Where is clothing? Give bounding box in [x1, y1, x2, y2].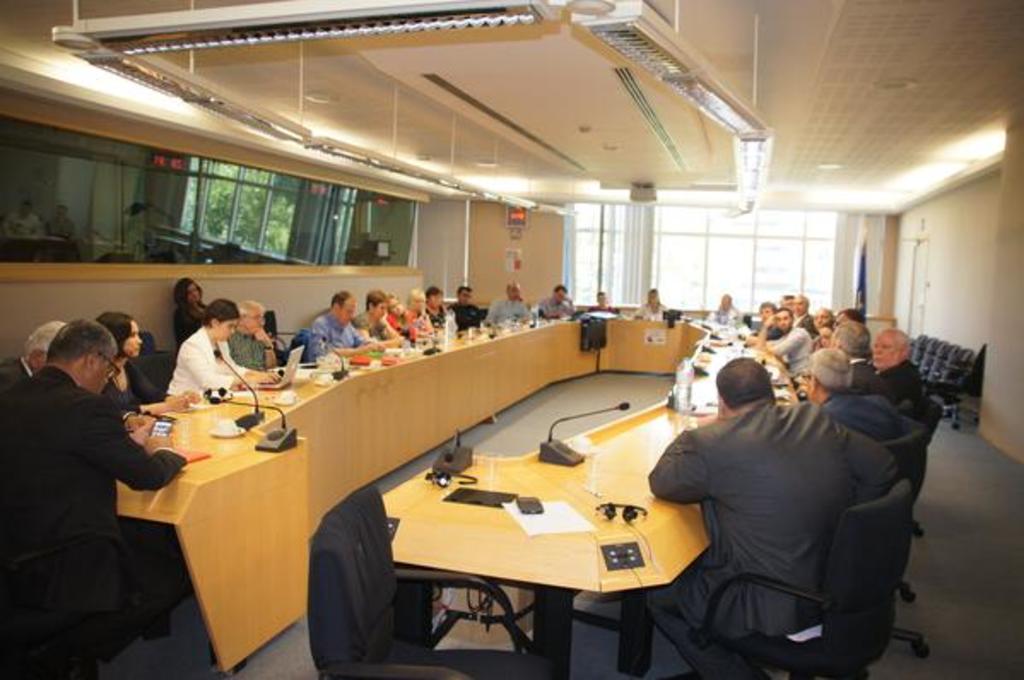
[444, 302, 482, 330].
